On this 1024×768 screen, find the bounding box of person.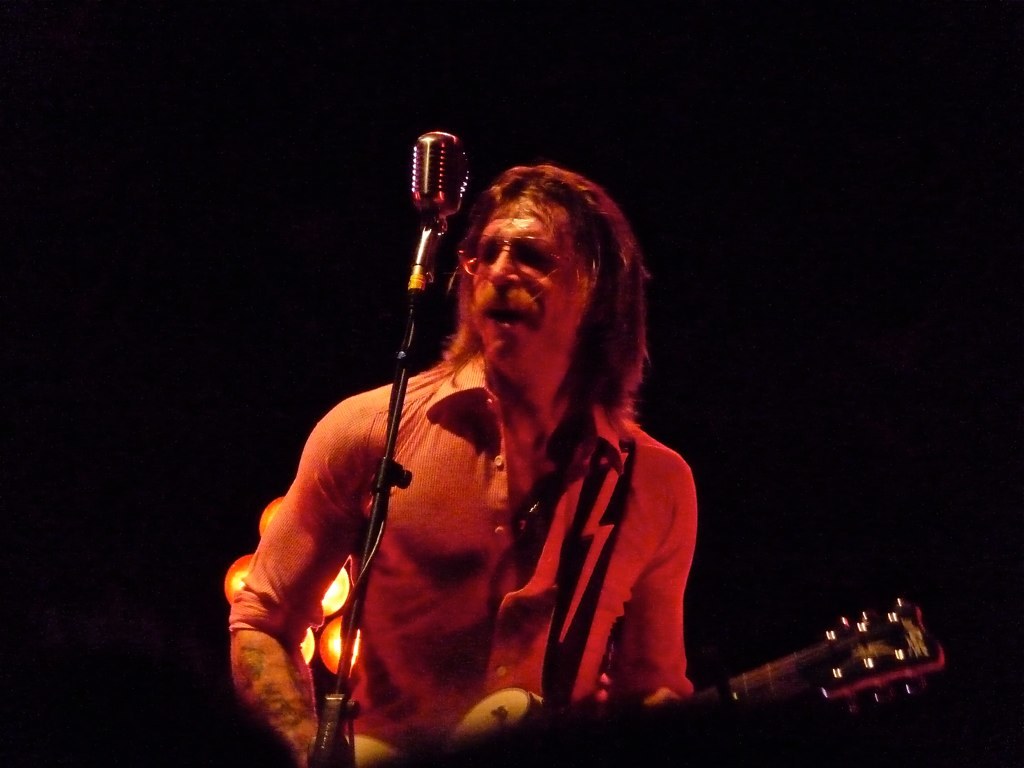
Bounding box: bbox(228, 161, 702, 767).
